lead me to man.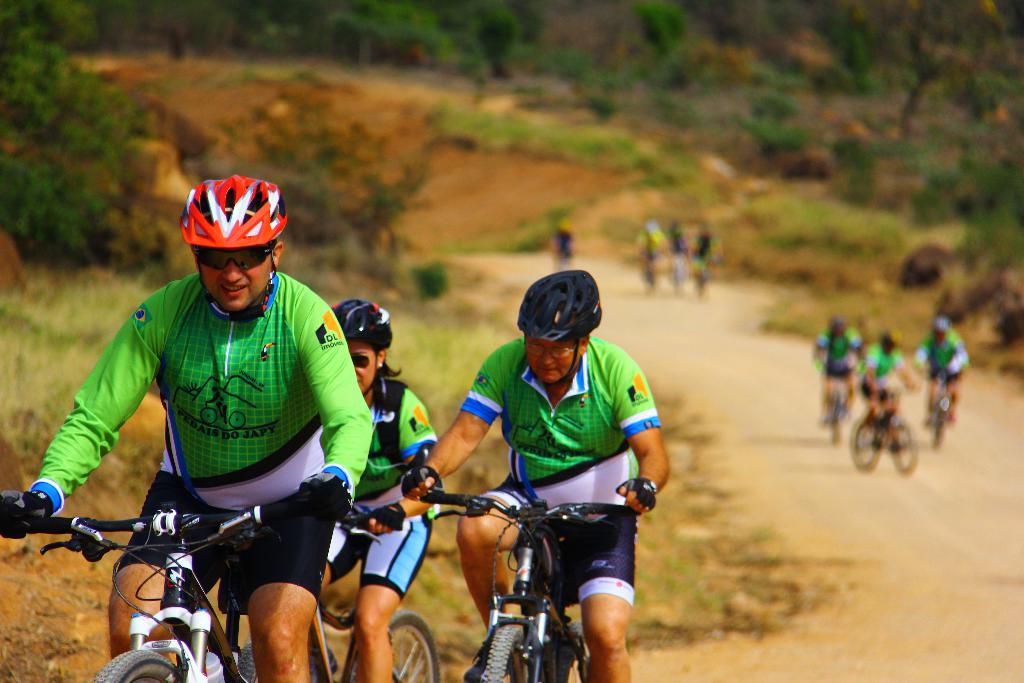
Lead to <region>27, 176, 408, 655</region>.
